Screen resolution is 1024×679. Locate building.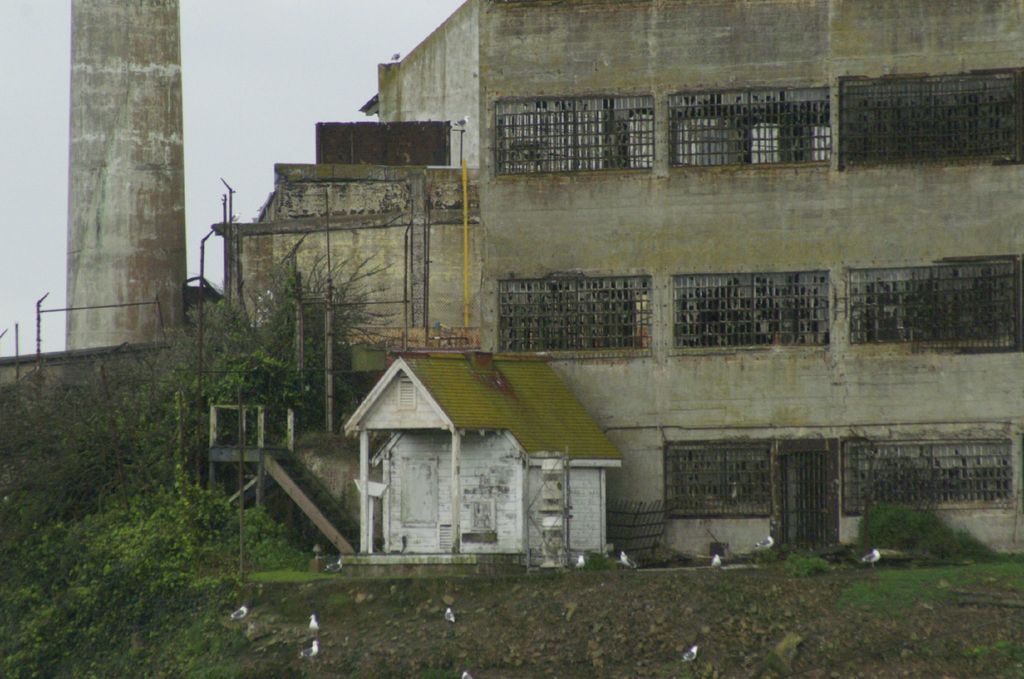
locate(211, 0, 1023, 569).
